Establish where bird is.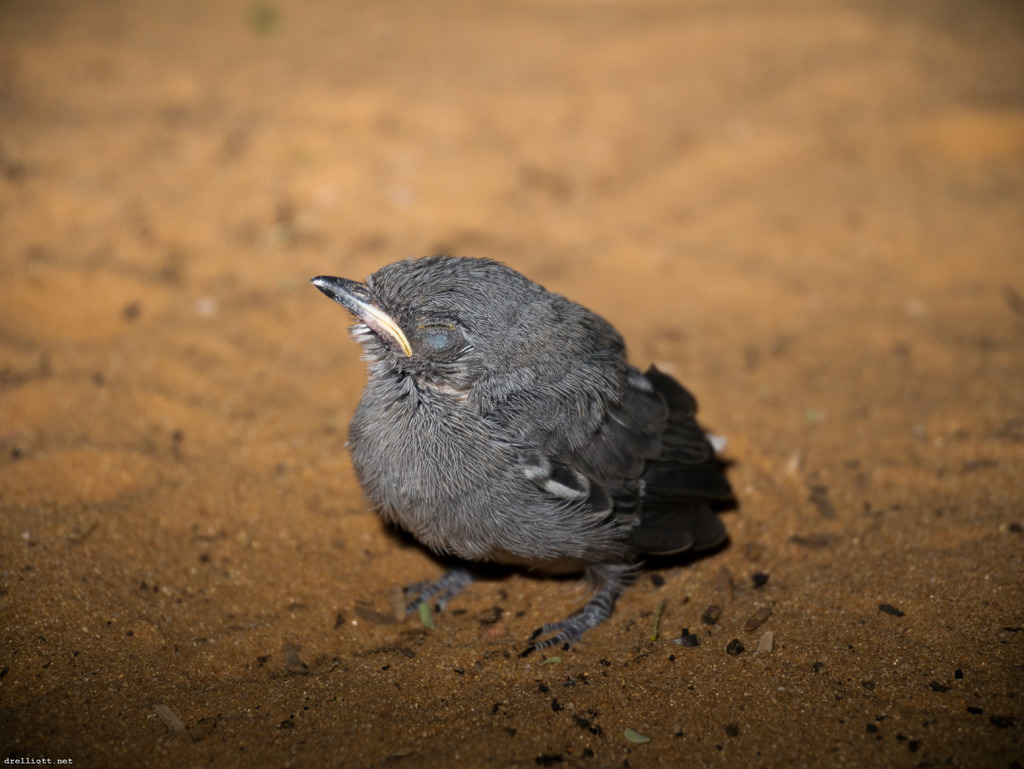
Established at x1=307, y1=252, x2=742, y2=661.
